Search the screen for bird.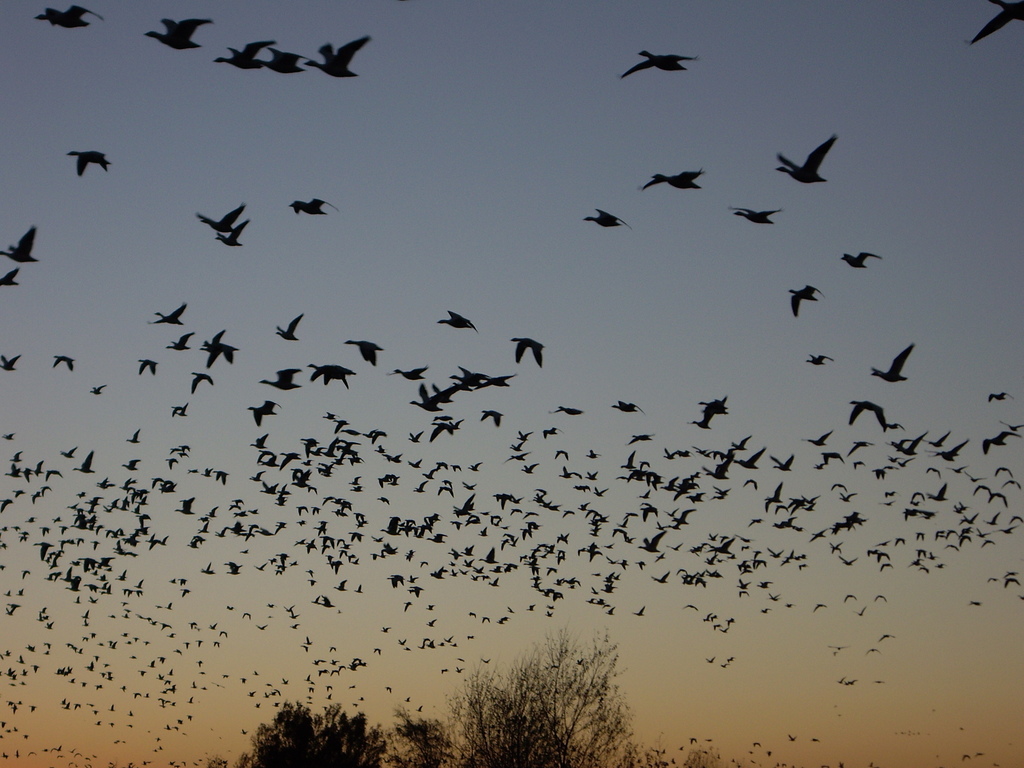
Found at <region>362, 429, 374, 438</region>.
